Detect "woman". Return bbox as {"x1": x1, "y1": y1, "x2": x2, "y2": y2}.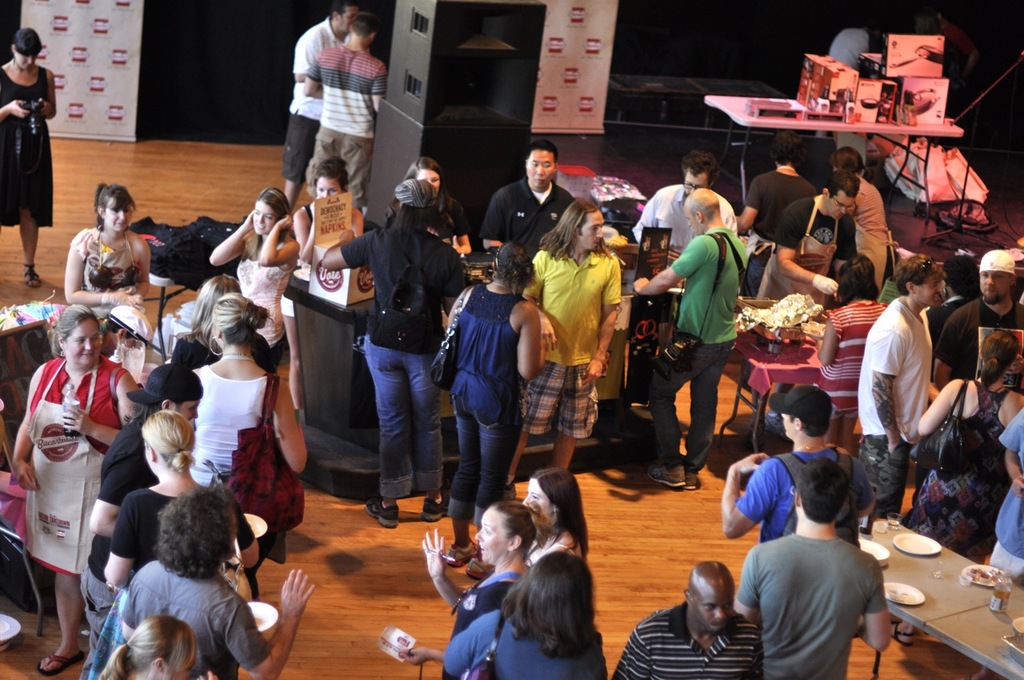
{"x1": 398, "y1": 498, "x2": 537, "y2": 679}.
